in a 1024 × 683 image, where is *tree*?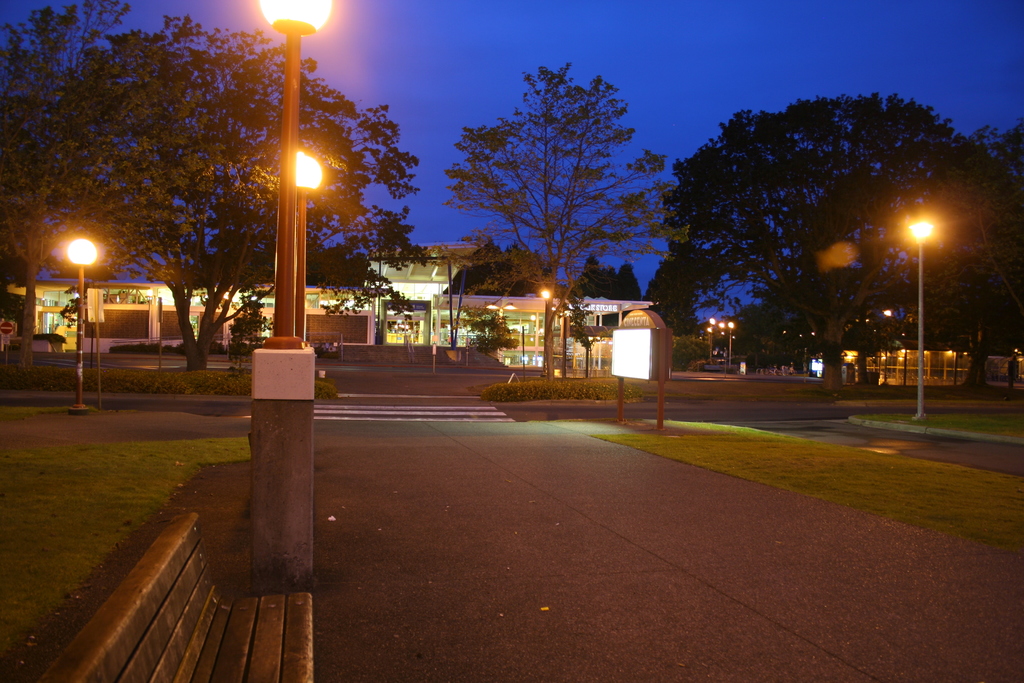
BBox(446, 67, 687, 378).
